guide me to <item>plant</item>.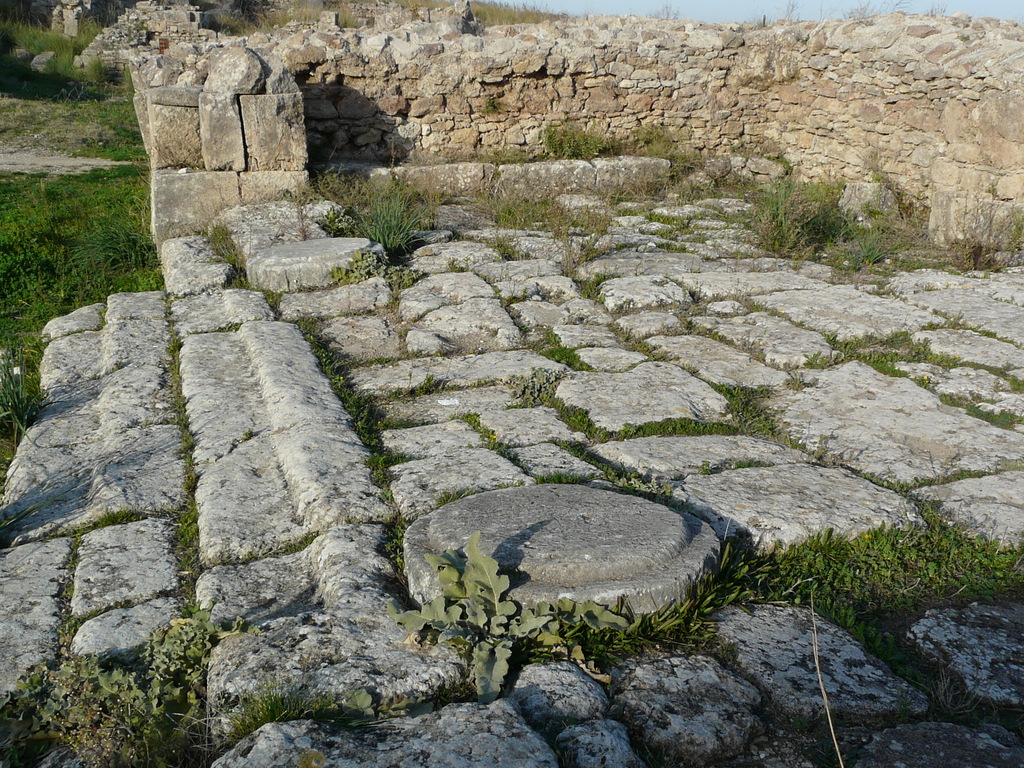
Guidance: 474, 411, 502, 452.
